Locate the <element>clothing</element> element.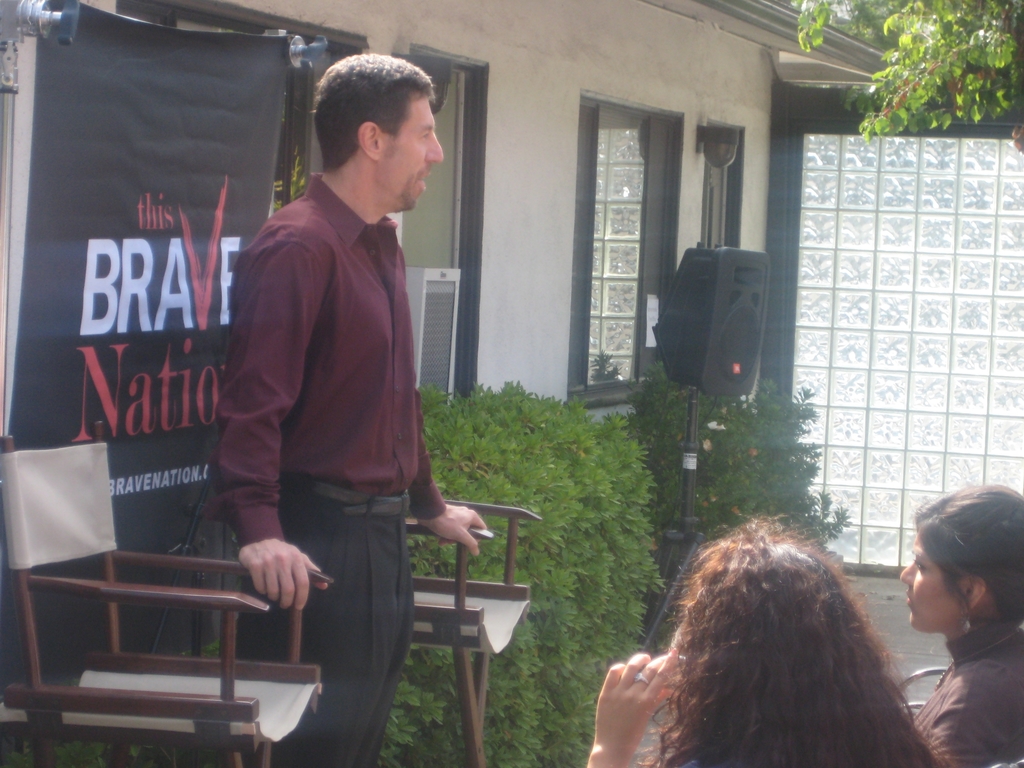
Element bbox: select_region(916, 613, 1021, 767).
